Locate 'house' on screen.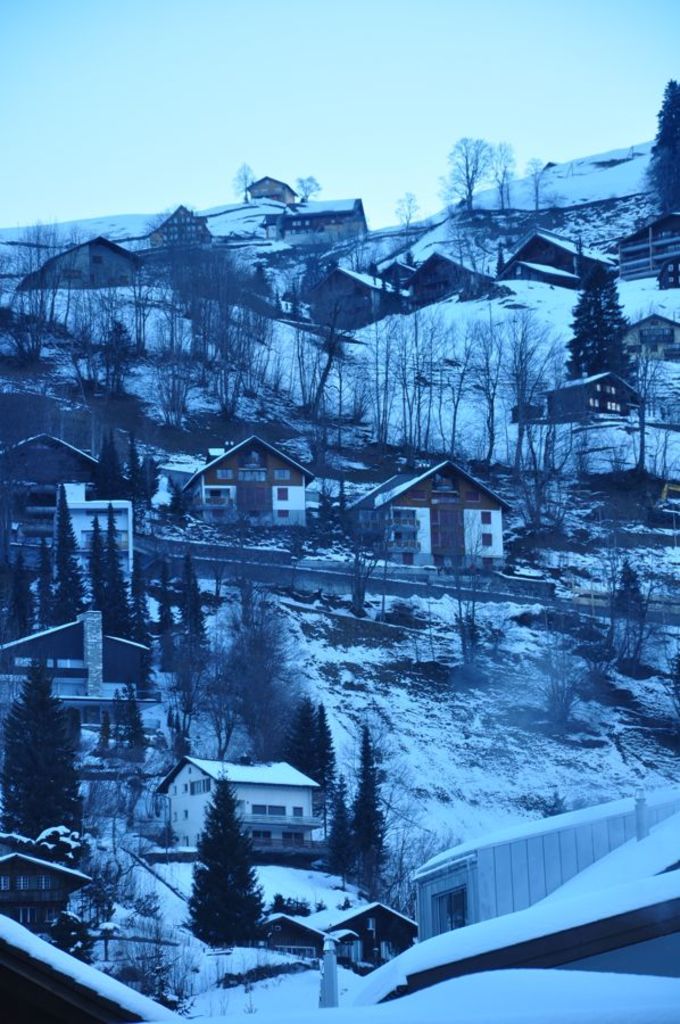
On screen at Rect(175, 419, 339, 537).
